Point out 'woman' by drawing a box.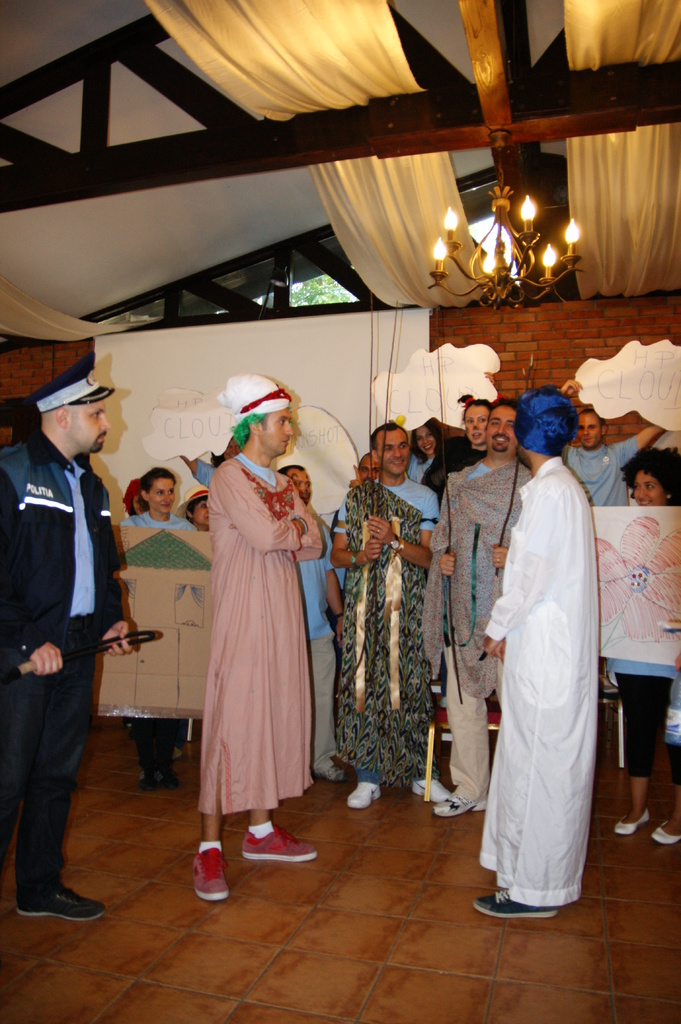
BBox(401, 413, 457, 492).
